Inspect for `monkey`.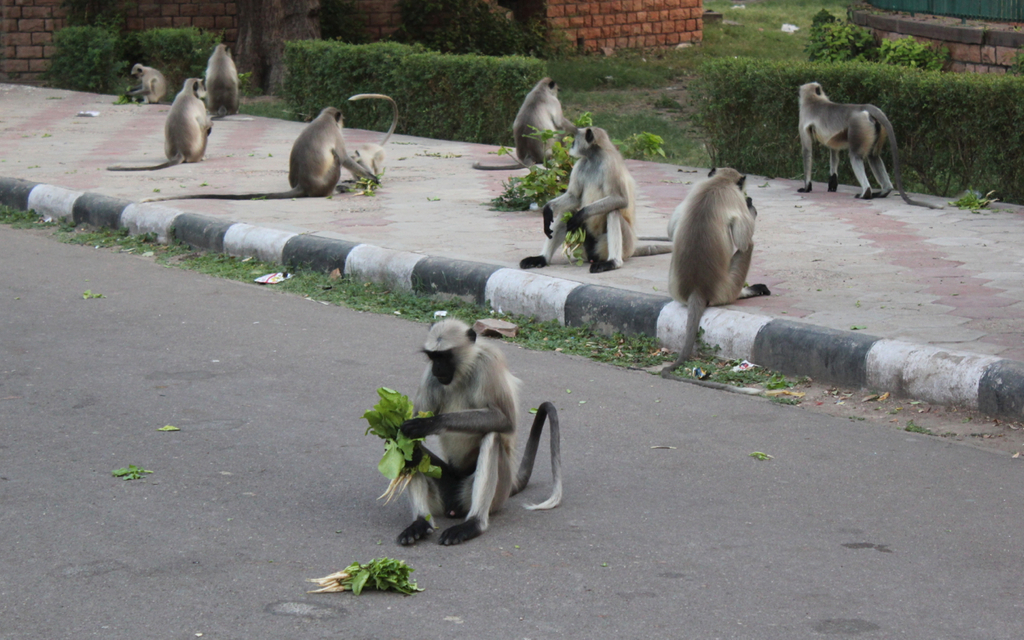
Inspection: BBox(106, 78, 222, 172).
